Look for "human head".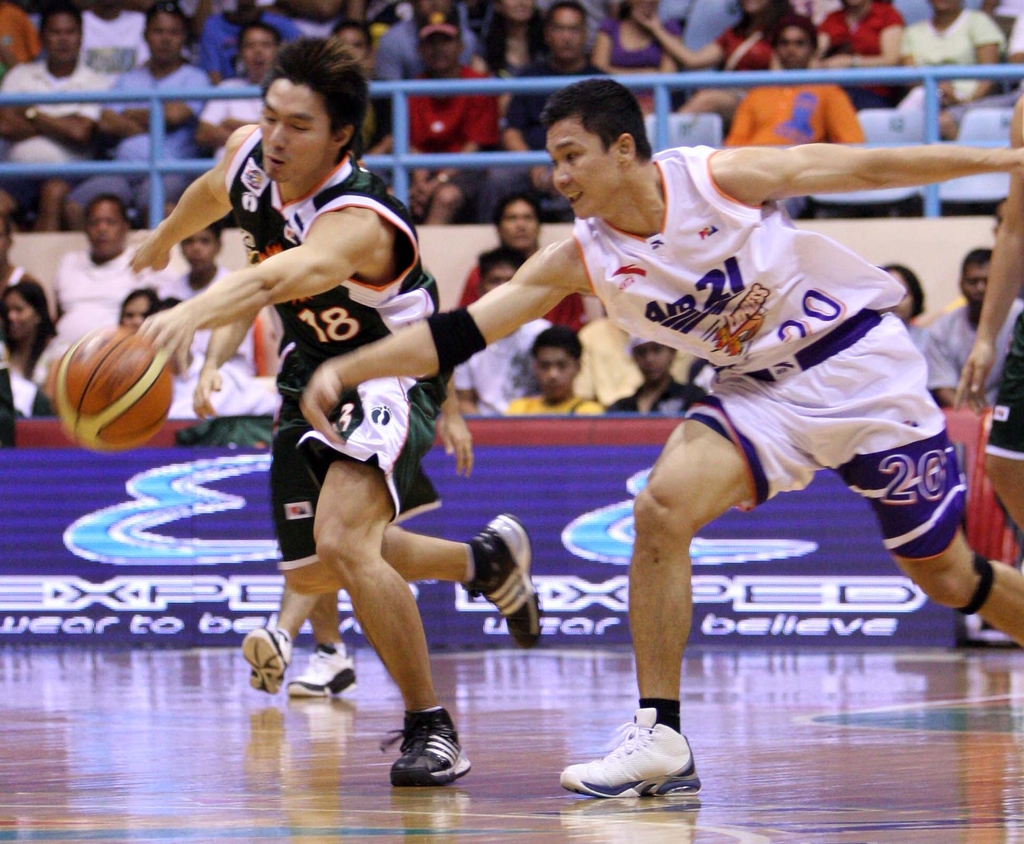
Found: x1=628 y1=335 x2=678 y2=385.
